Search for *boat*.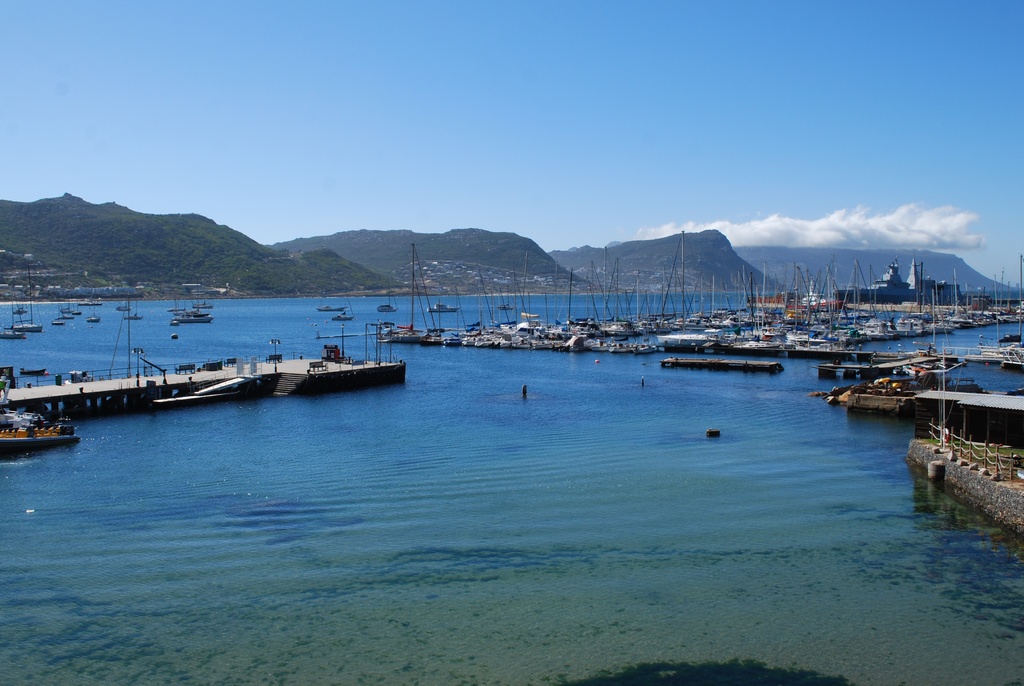
Found at (114,289,139,314).
